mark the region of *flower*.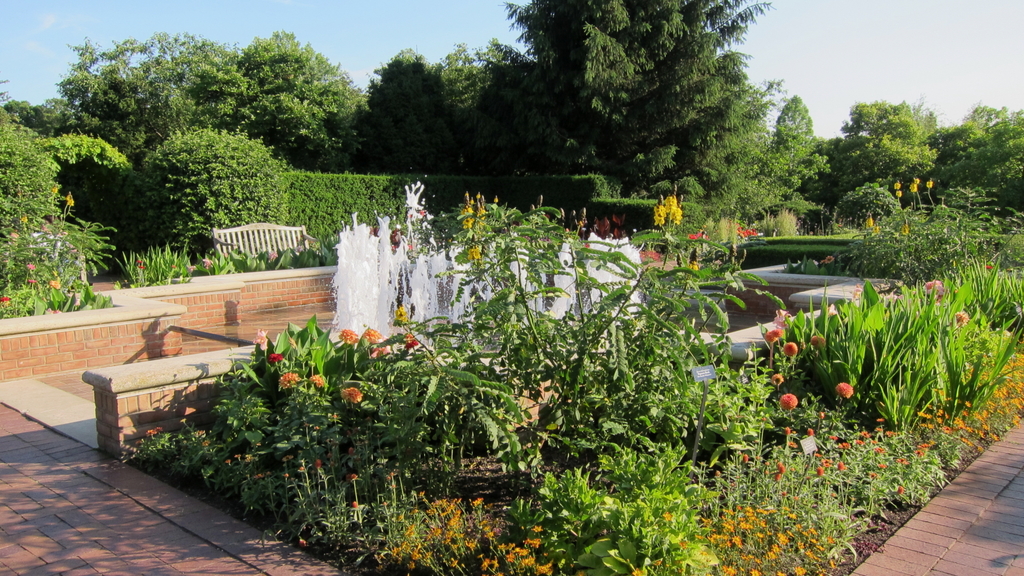
Region: [145,424,163,438].
